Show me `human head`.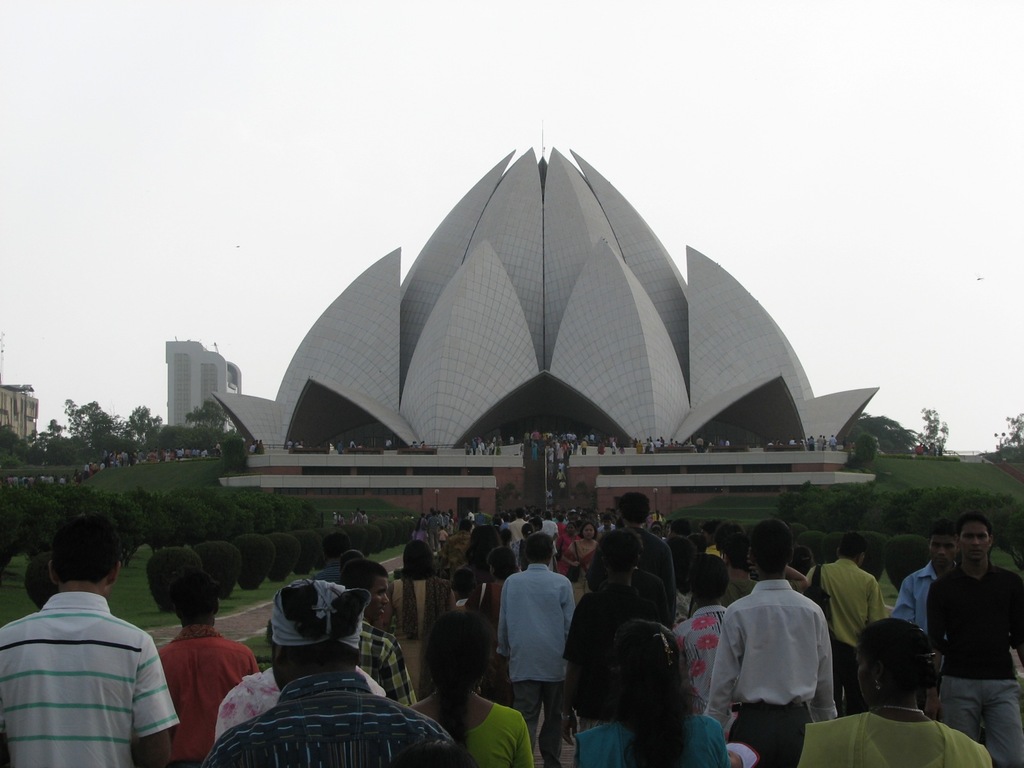
`human head` is here: detection(748, 519, 794, 577).
